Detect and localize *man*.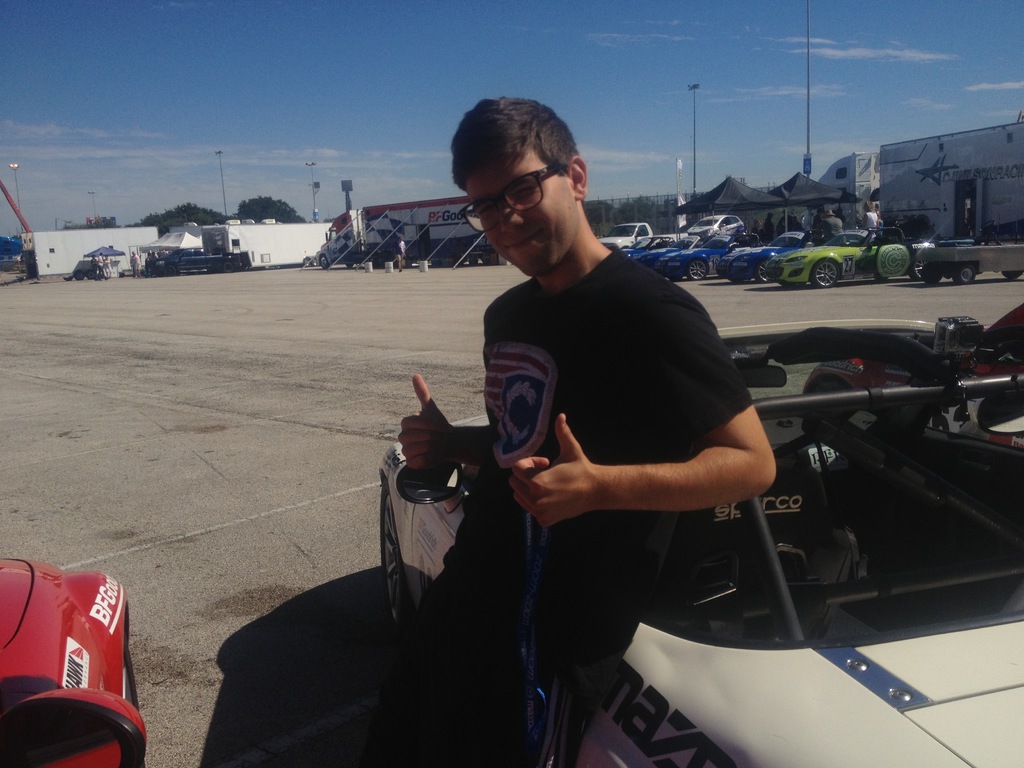
Localized at {"x1": 389, "y1": 119, "x2": 829, "y2": 733}.
